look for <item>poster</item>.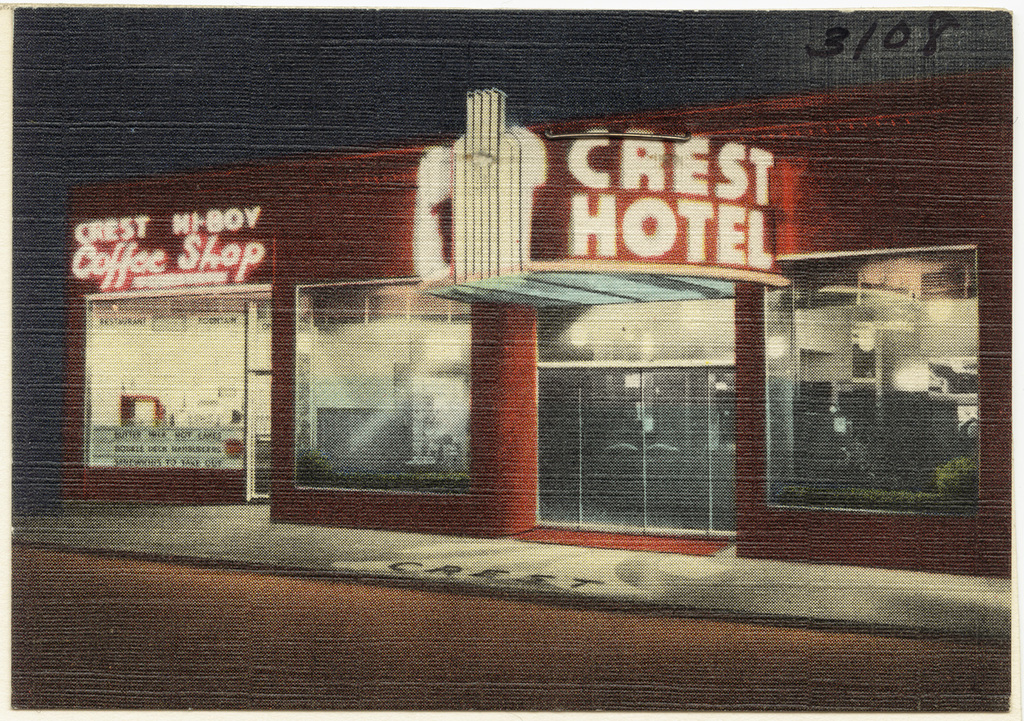
Found: (left=4, top=8, right=1017, bottom=714).
